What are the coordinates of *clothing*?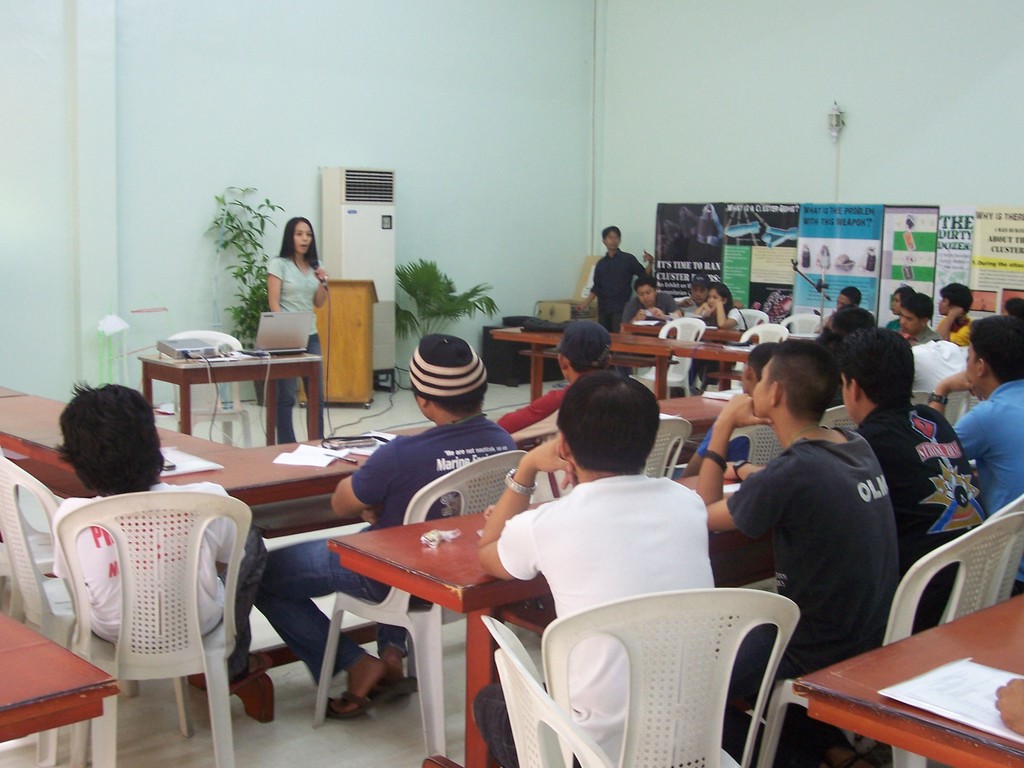
{"left": 861, "top": 394, "right": 977, "bottom": 635}.
